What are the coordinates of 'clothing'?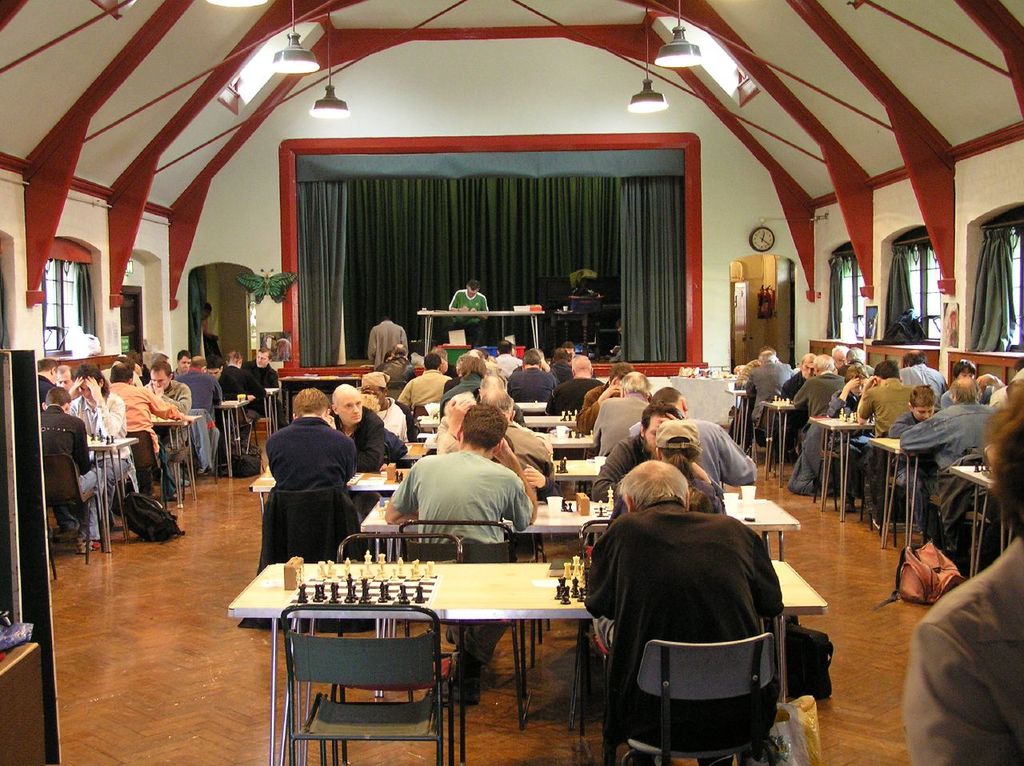
<bbox>790, 374, 850, 415</bbox>.
